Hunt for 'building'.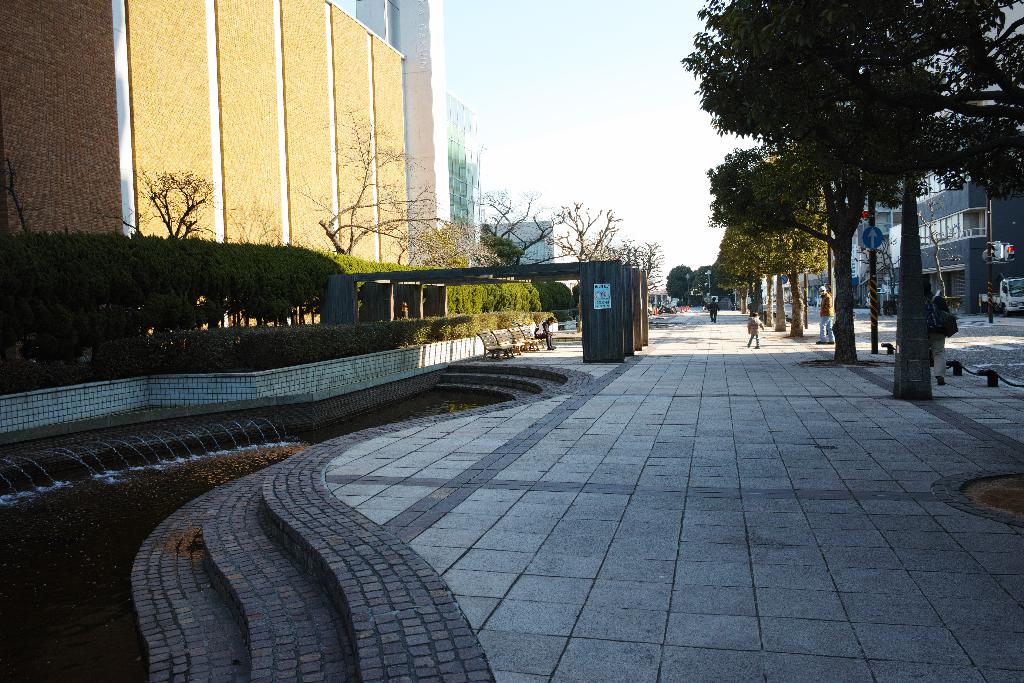
Hunted down at locate(447, 92, 481, 267).
